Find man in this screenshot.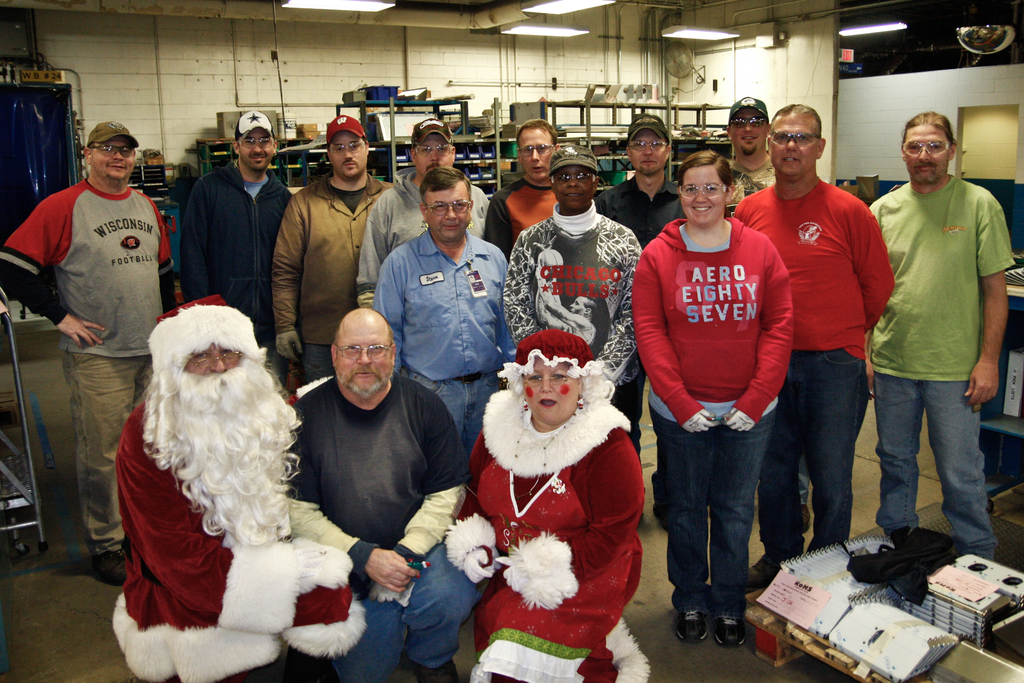
The bounding box for man is locate(273, 303, 488, 682).
